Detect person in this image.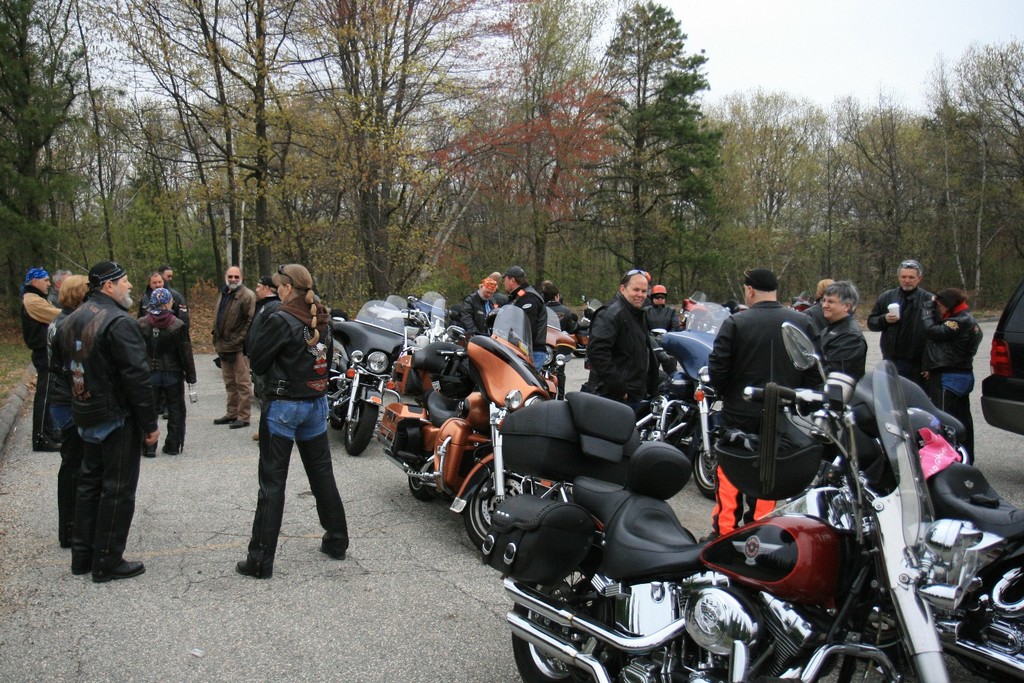
Detection: [x1=860, y1=257, x2=951, y2=407].
